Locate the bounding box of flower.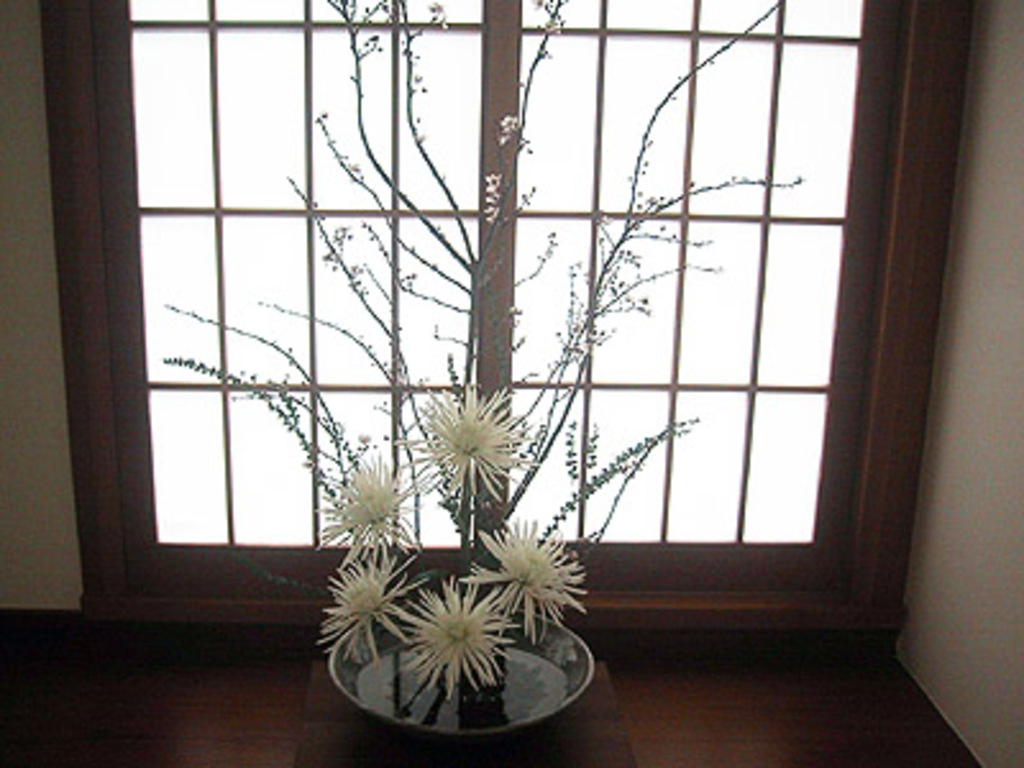
Bounding box: BBox(458, 512, 591, 645).
